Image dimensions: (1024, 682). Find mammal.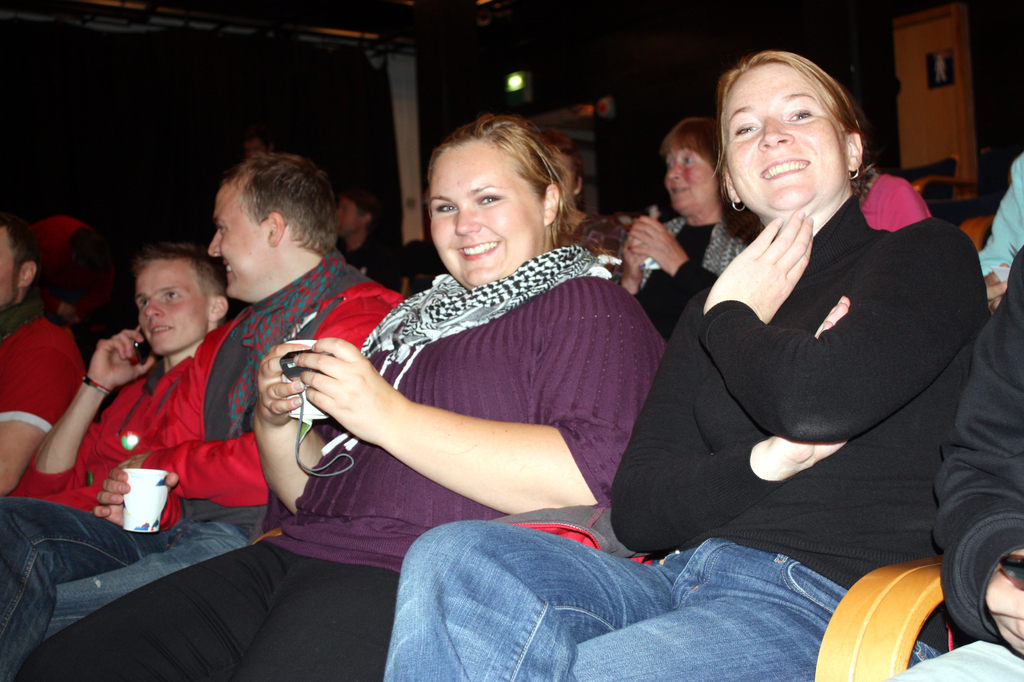
(left=934, top=52, right=949, bottom=81).
